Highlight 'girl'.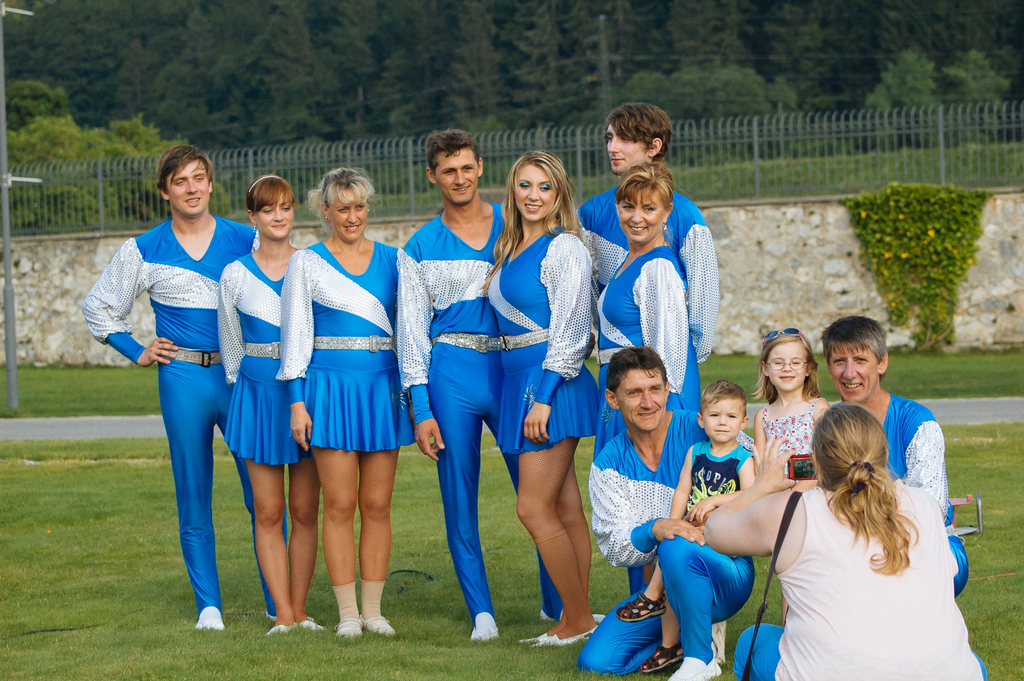
Highlighted region: Rect(750, 328, 837, 629).
